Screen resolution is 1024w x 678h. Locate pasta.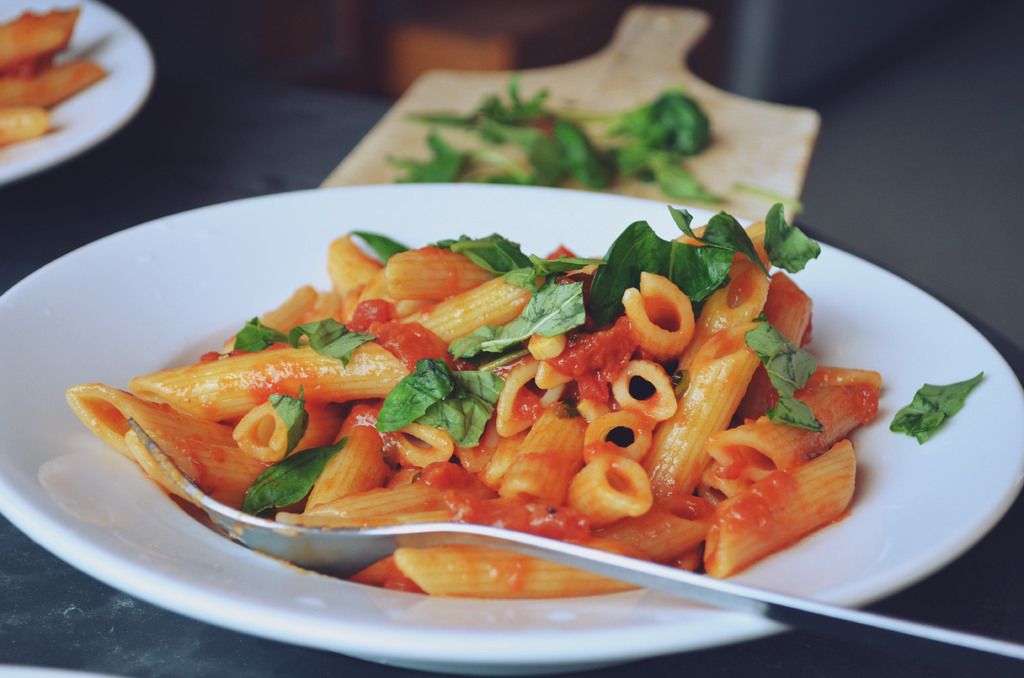
<region>67, 236, 883, 599</region>.
